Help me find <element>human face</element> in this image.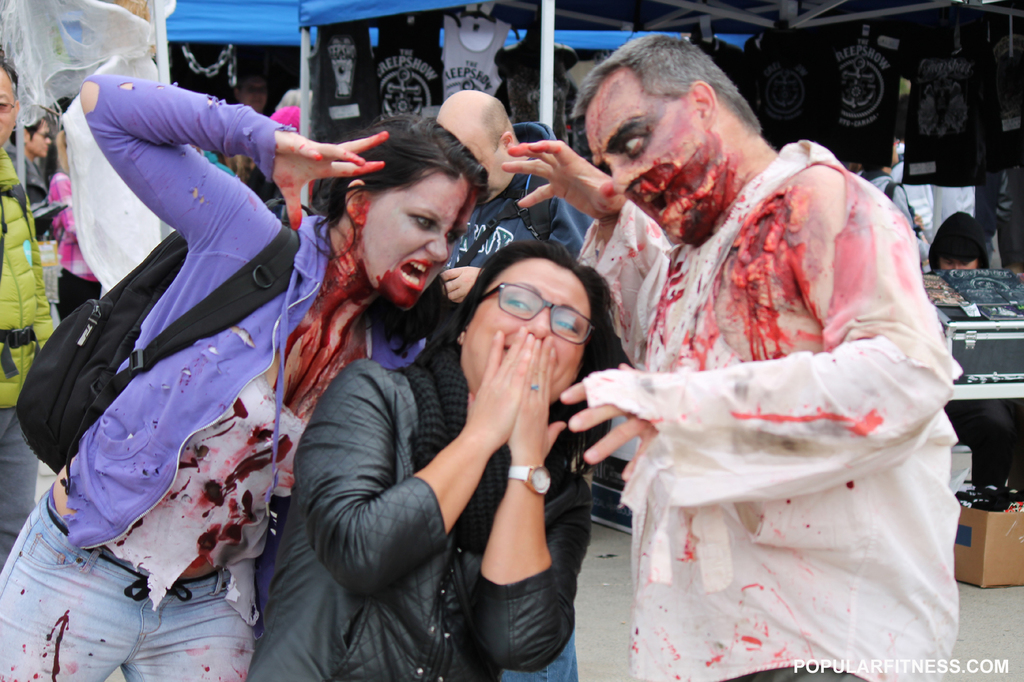
Found it: (586, 95, 695, 246).
